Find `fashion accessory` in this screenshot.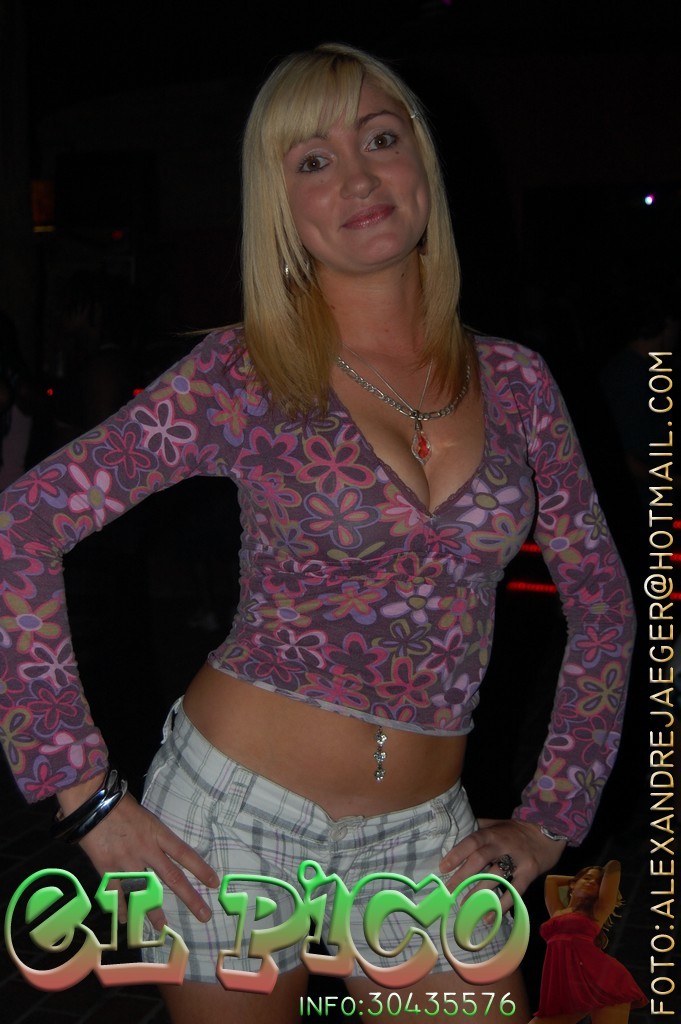
The bounding box for `fashion accessory` is box(332, 344, 471, 464).
